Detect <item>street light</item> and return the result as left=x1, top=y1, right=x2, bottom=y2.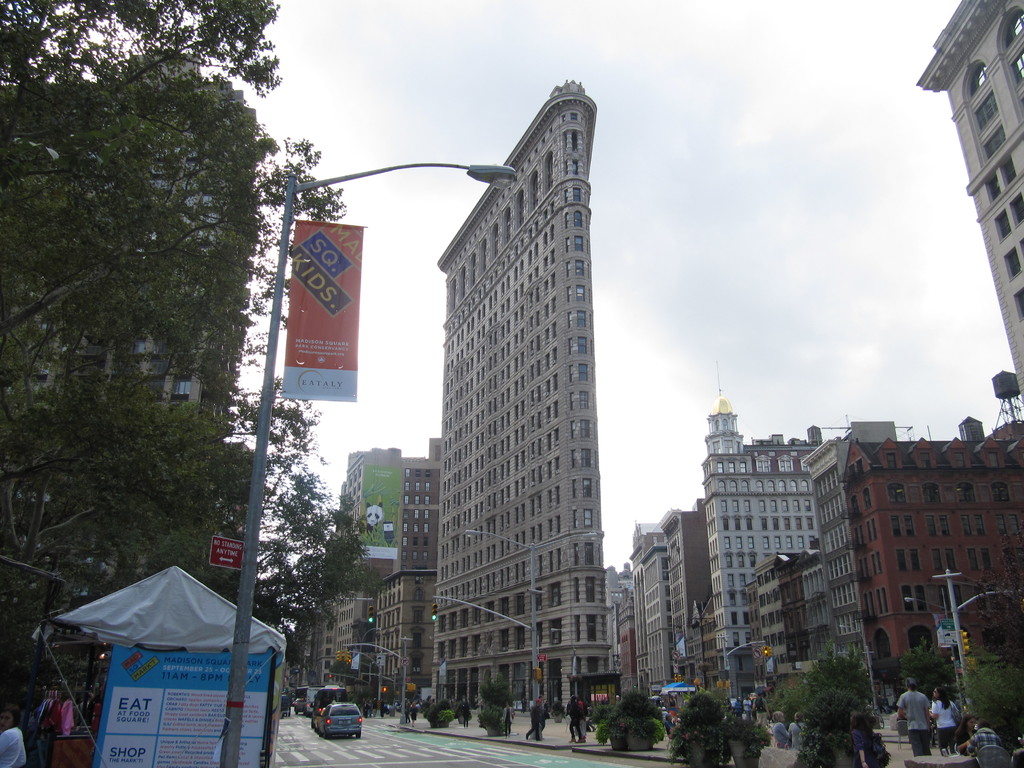
left=549, top=625, right=578, bottom=691.
